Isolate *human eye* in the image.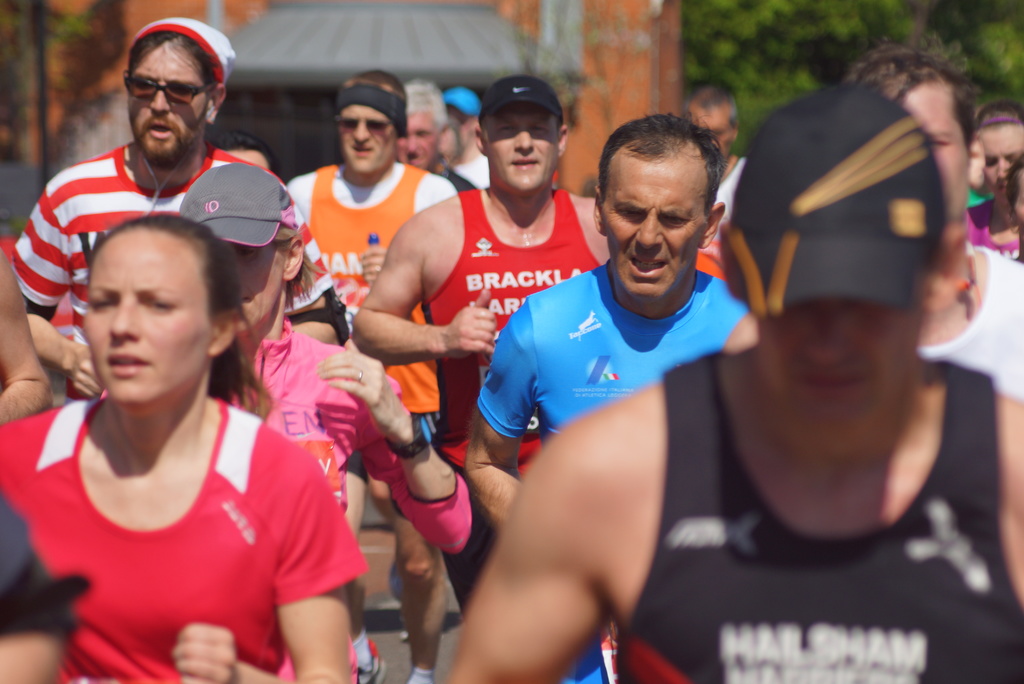
Isolated region: (614, 205, 645, 221).
